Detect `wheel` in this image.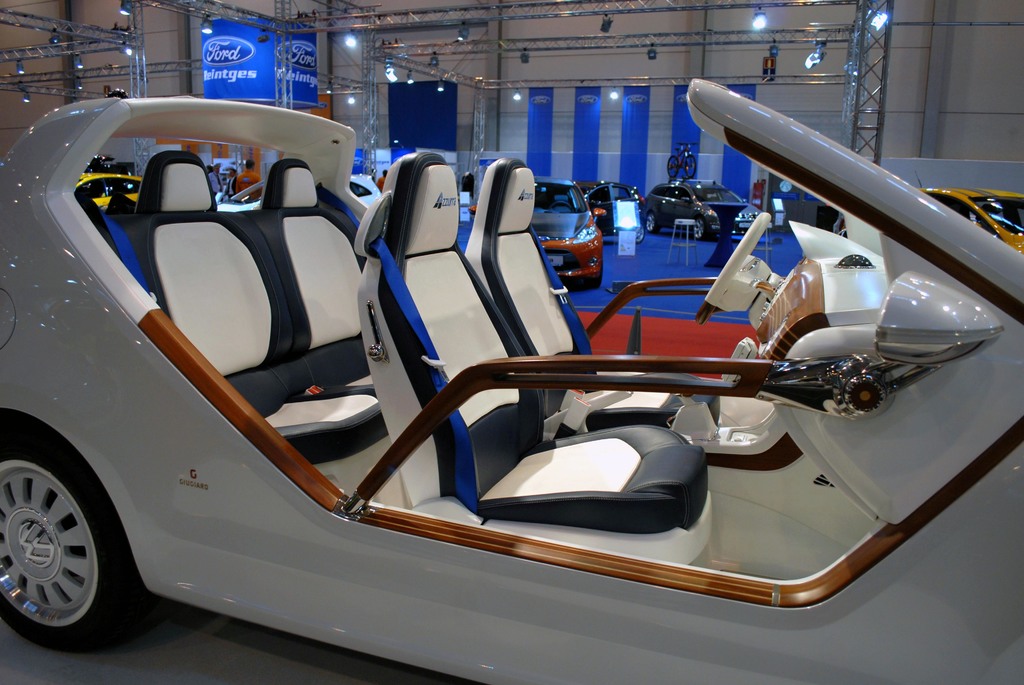
Detection: x1=588, y1=261, x2=600, y2=287.
